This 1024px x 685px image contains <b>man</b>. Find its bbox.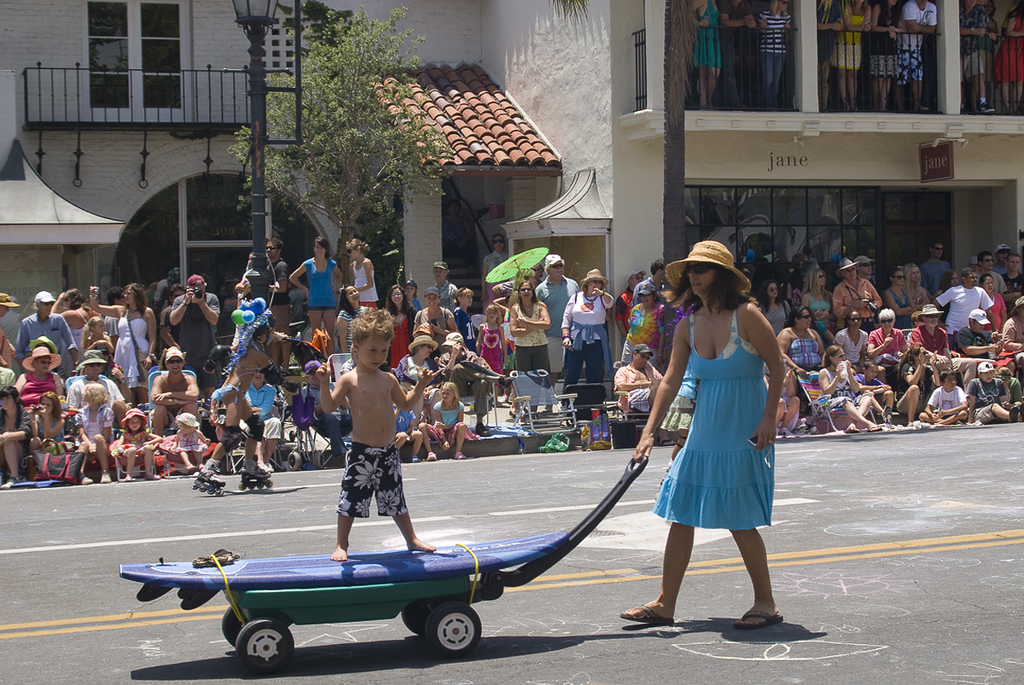
(left=936, top=264, right=1011, bottom=346).
